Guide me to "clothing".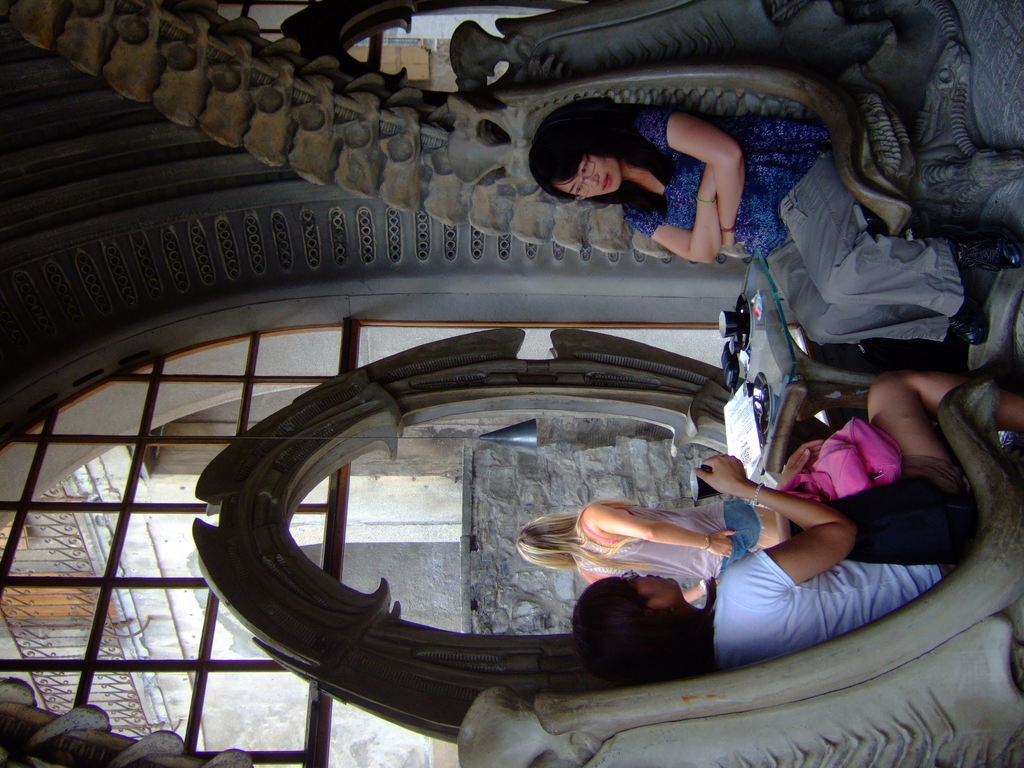
Guidance: region(691, 536, 973, 668).
